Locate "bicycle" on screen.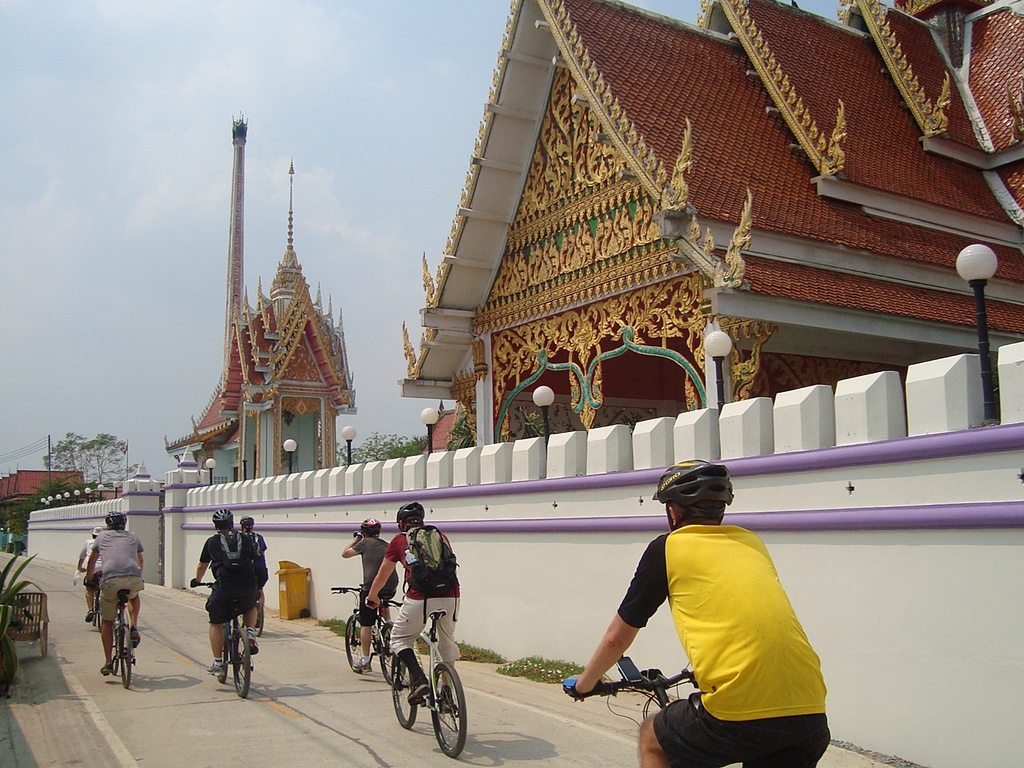
On screen at 379 596 479 759.
